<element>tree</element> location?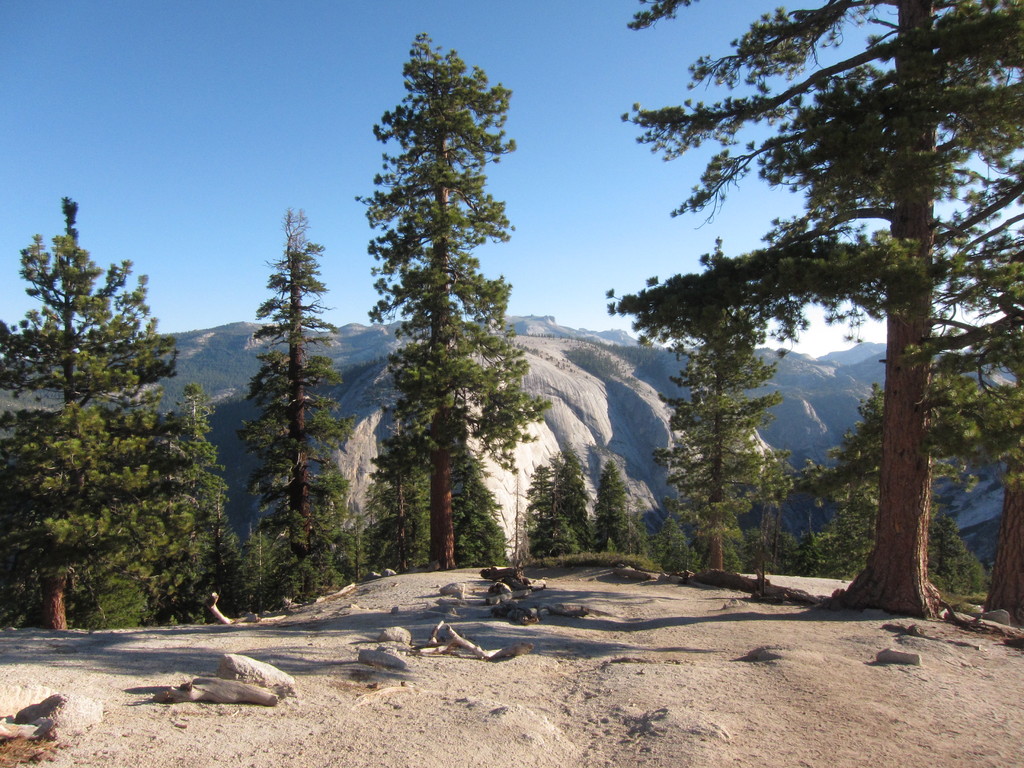
<bbox>788, 522, 823, 581</bbox>
